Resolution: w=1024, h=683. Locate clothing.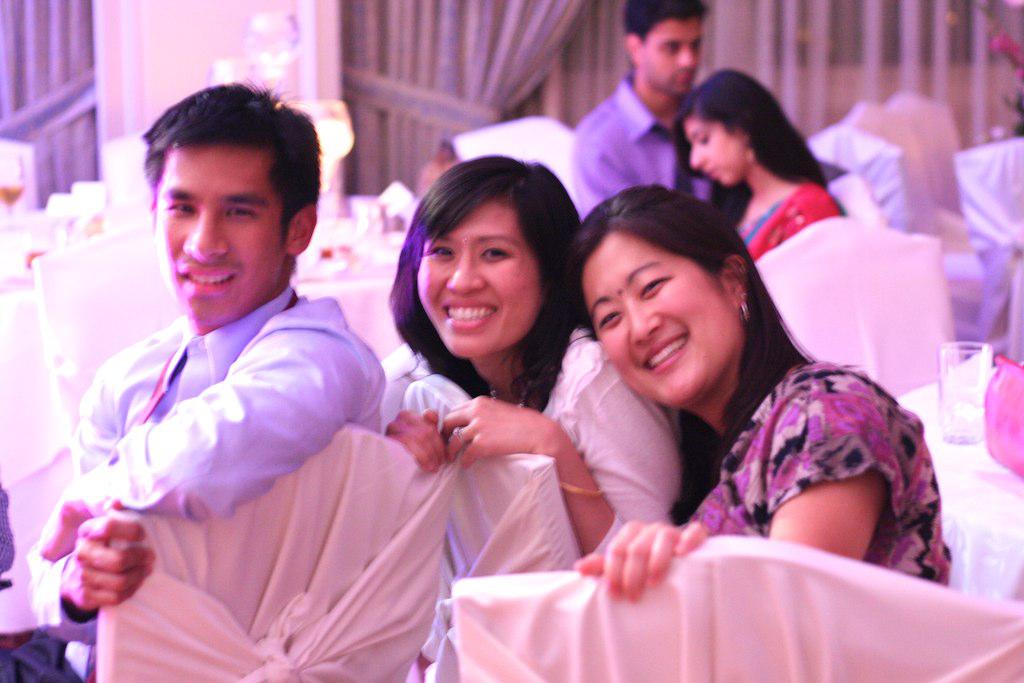
select_region(572, 61, 731, 221).
